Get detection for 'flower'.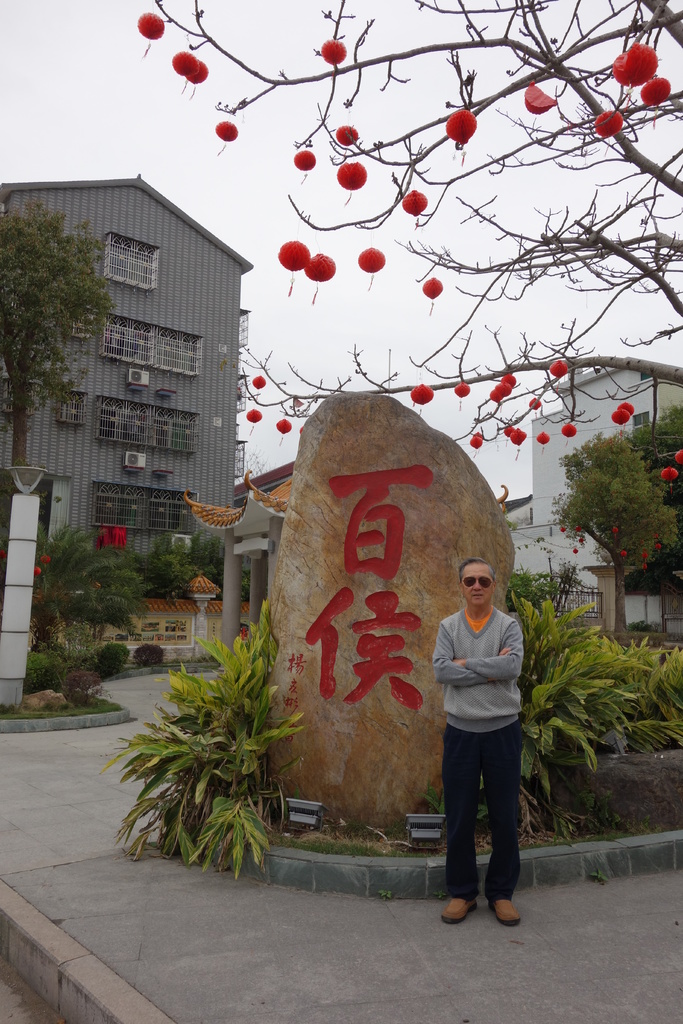
Detection: rect(625, 40, 654, 75).
